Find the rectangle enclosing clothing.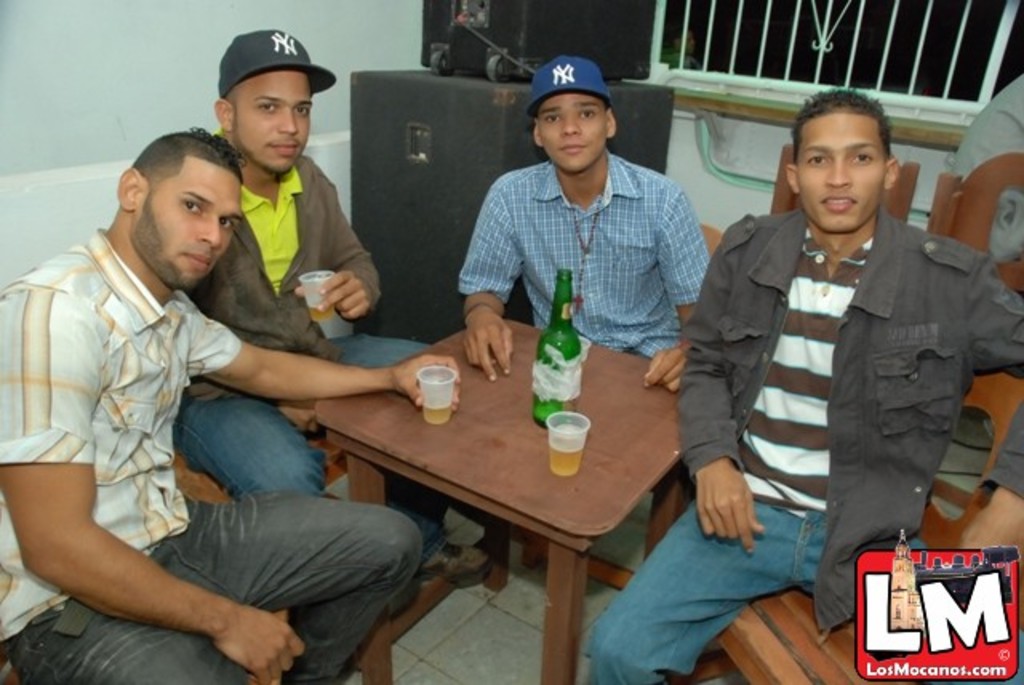
Rect(166, 125, 442, 567).
